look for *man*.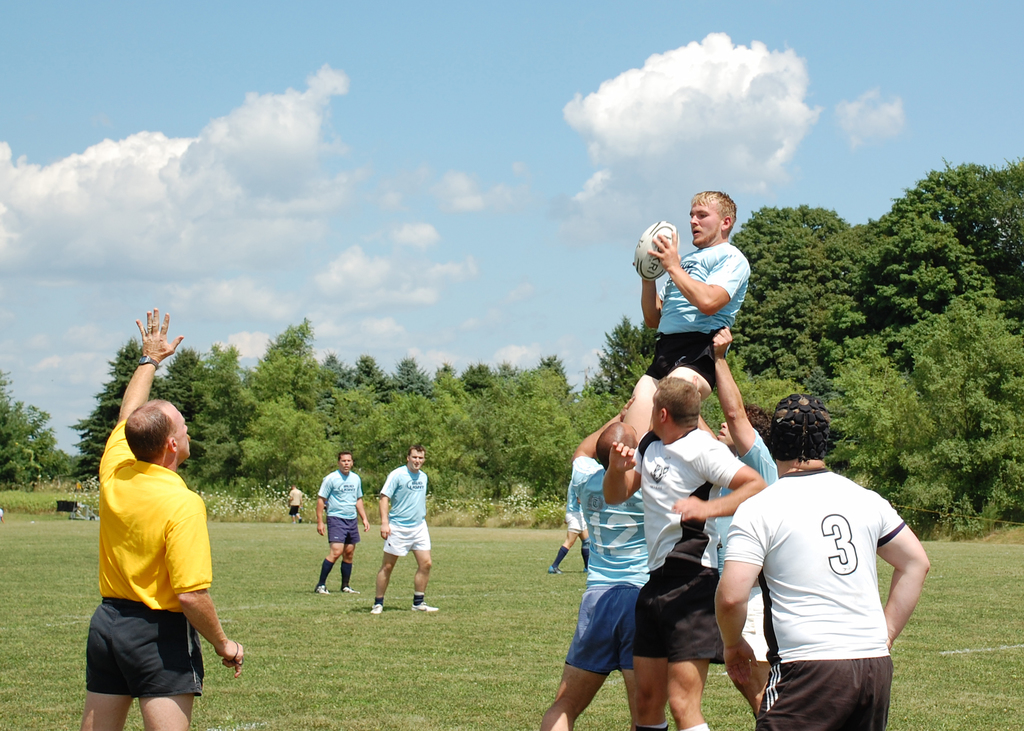
Found: (x1=314, y1=449, x2=369, y2=597).
